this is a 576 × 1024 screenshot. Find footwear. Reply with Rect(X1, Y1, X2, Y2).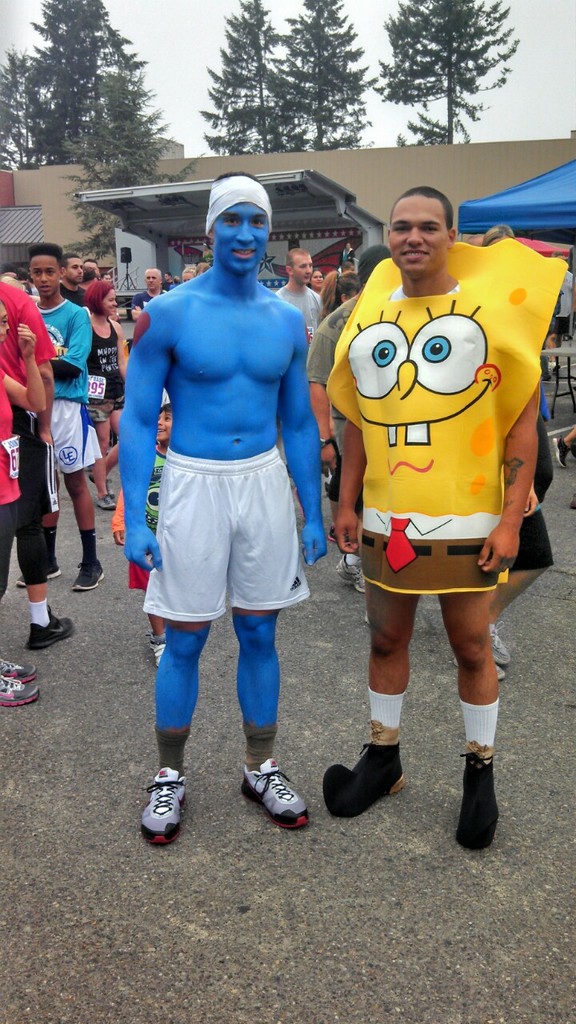
Rect(0, 647, 40, 680).
